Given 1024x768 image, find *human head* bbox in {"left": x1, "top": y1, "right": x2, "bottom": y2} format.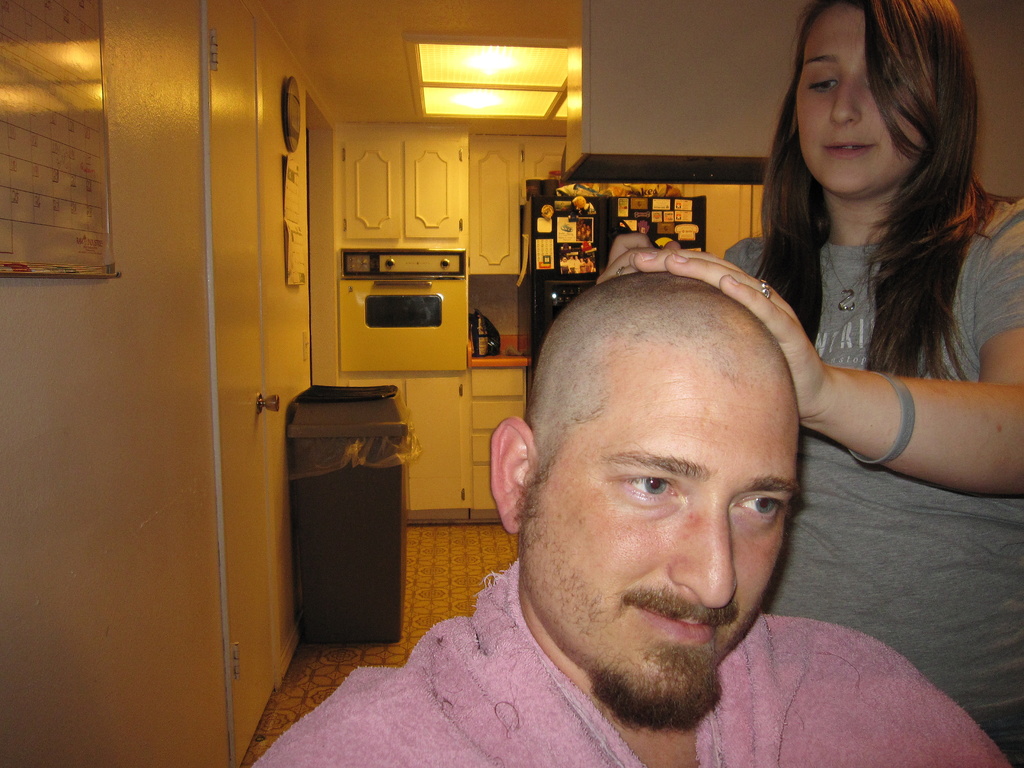
{"left": 794, "top": 0, "right": 968, "bottom": 202}.
